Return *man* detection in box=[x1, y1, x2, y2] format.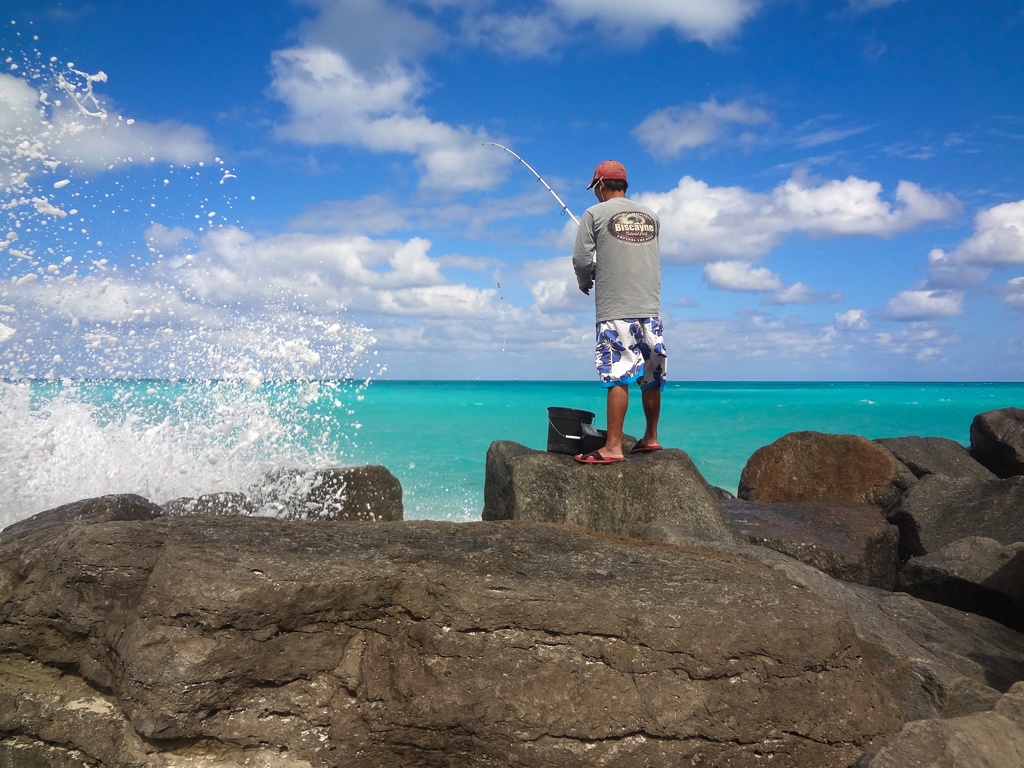
box=[571, 170, 679, 477].
